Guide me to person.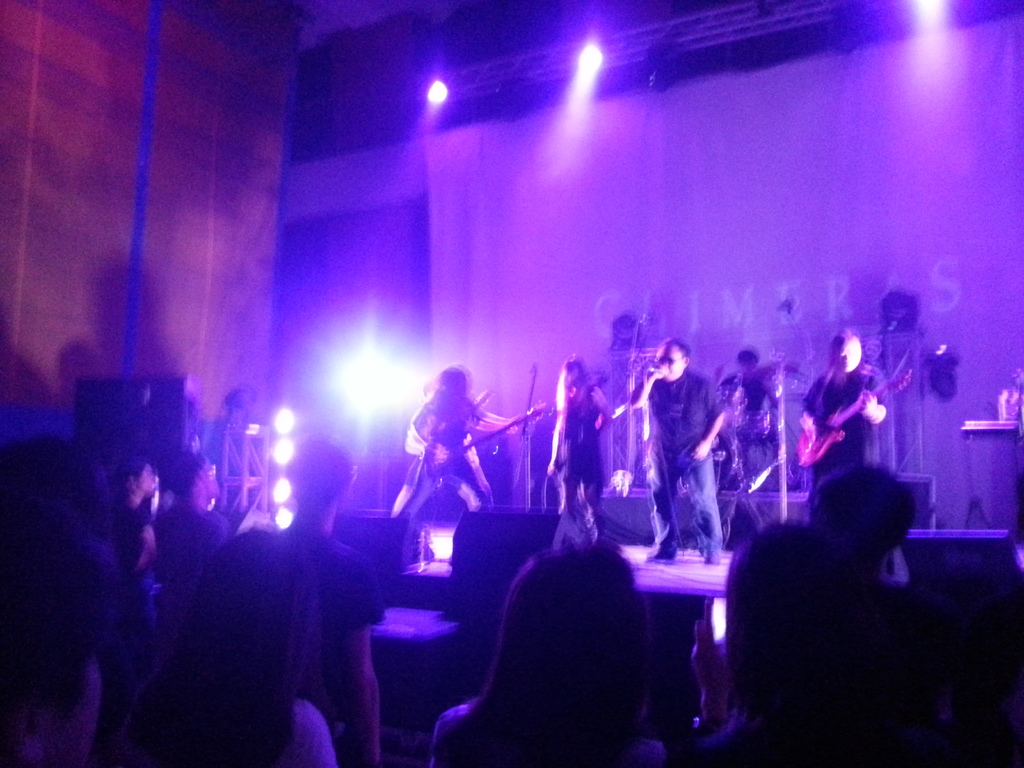
Guidance: box(719, 348, 776, 461).
